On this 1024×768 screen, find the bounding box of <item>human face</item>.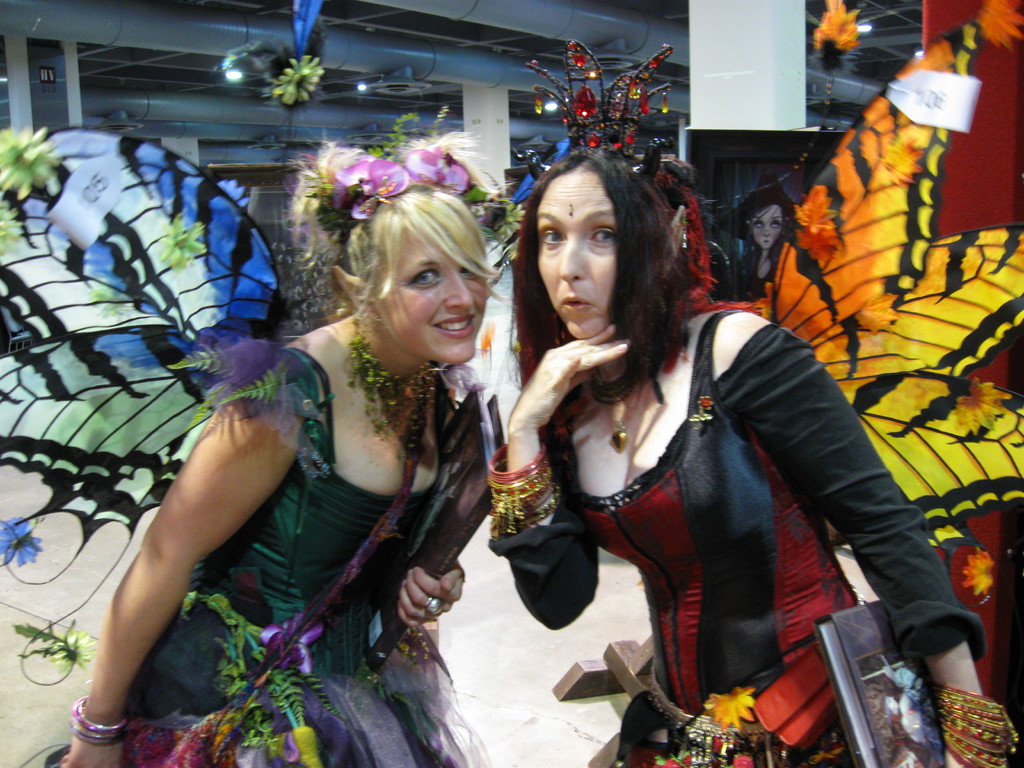
Bounding box: {"left": 378, "top": 236, "right": 488, "bottom": 361}.
